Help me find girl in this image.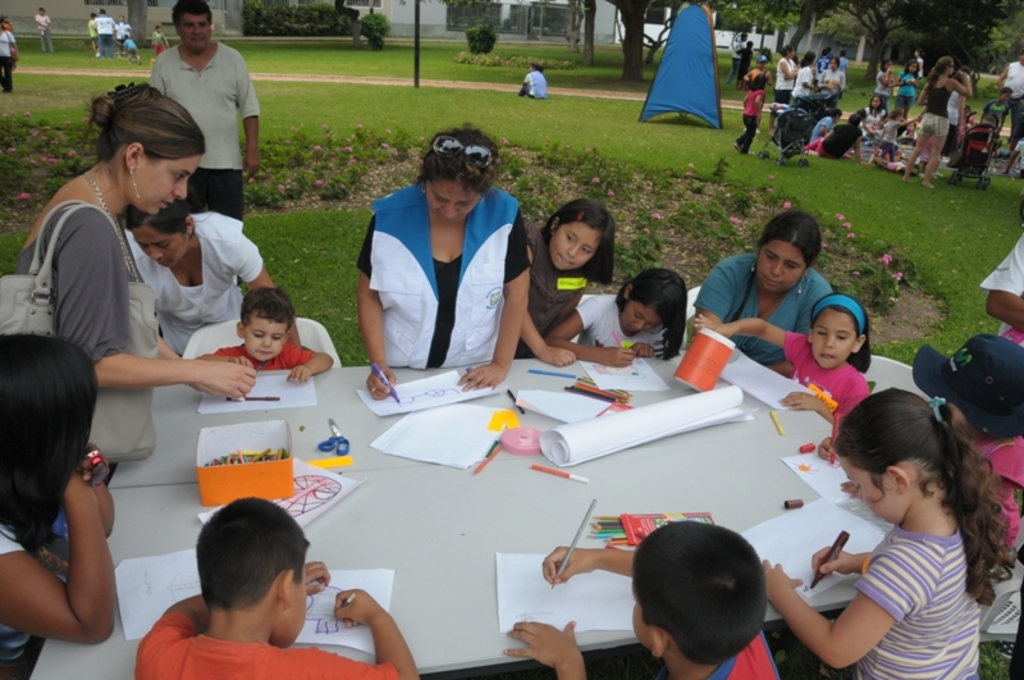
Found it: select_region(899, 63, 922, 102).
